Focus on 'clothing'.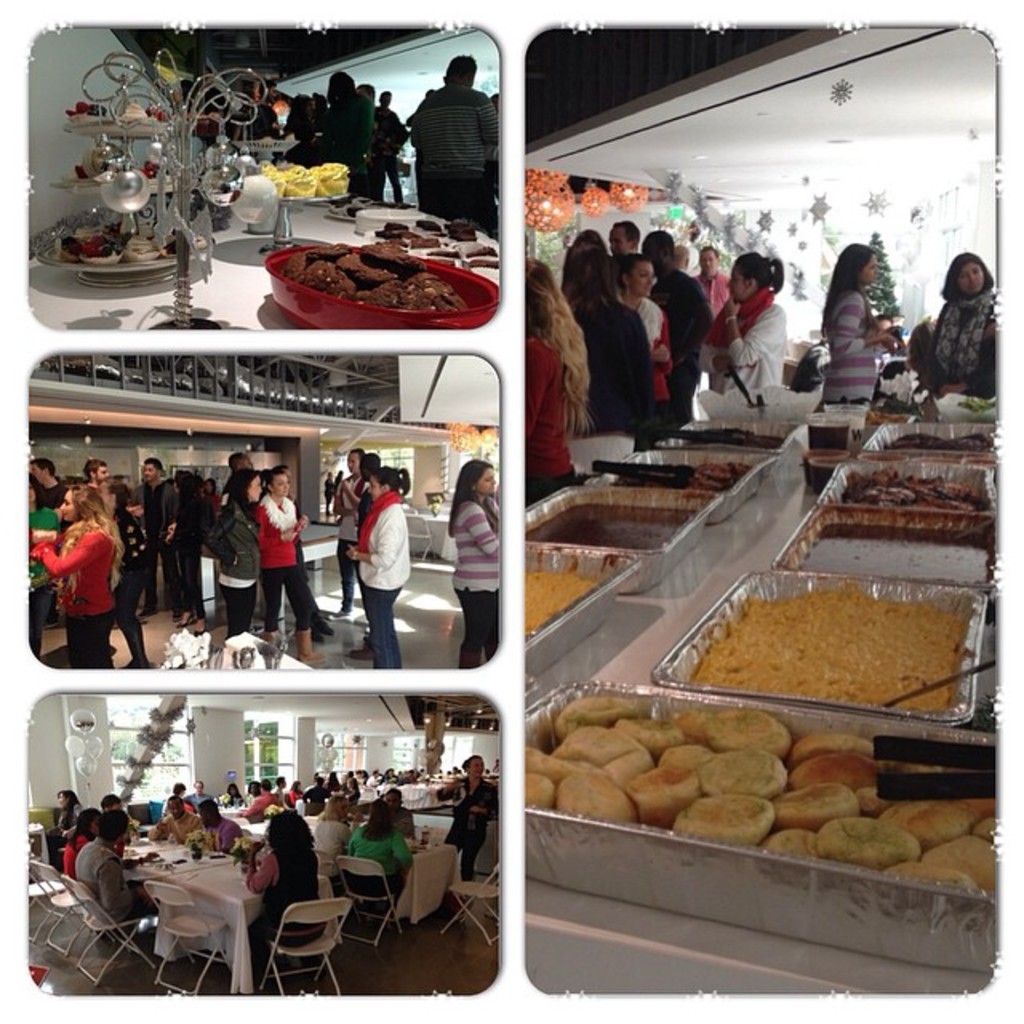
Focused at left=698, top=283, right=787, bottom=395.
